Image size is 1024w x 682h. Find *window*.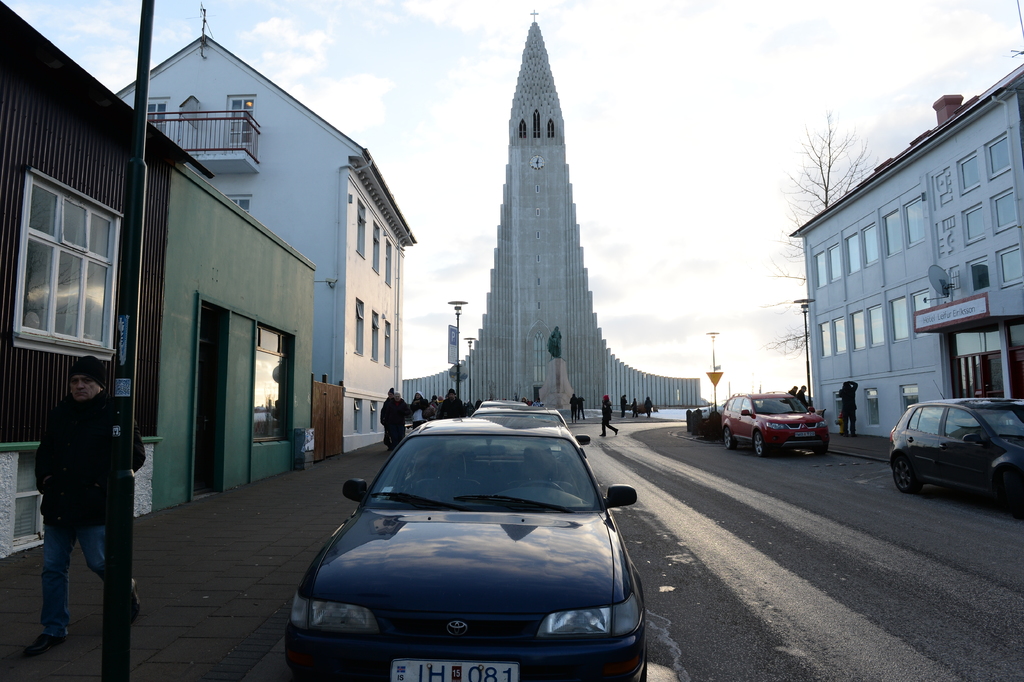
(891,297,912,338).
